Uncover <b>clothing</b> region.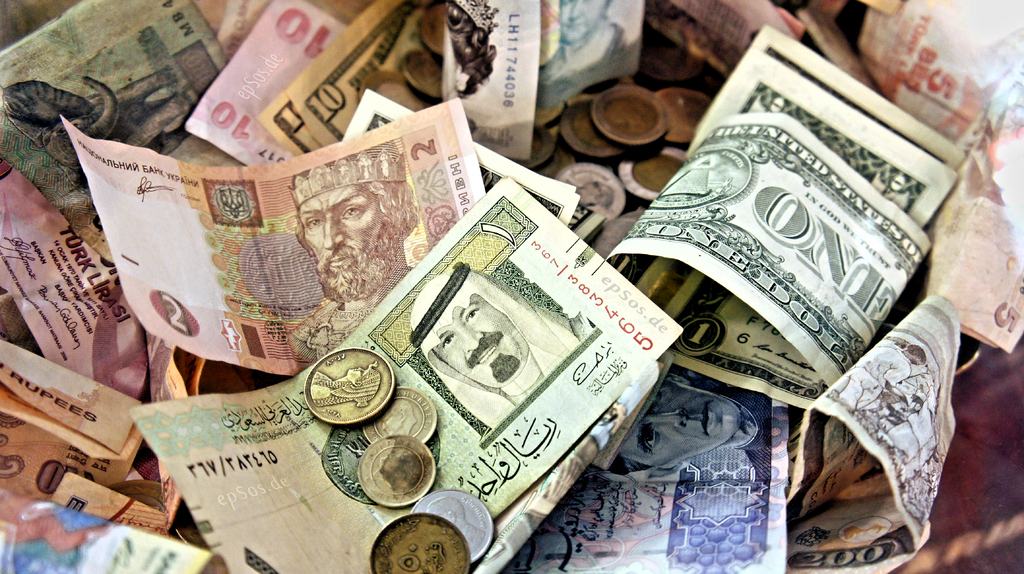
Uncovered: rect(287, 298, 384, 362).
